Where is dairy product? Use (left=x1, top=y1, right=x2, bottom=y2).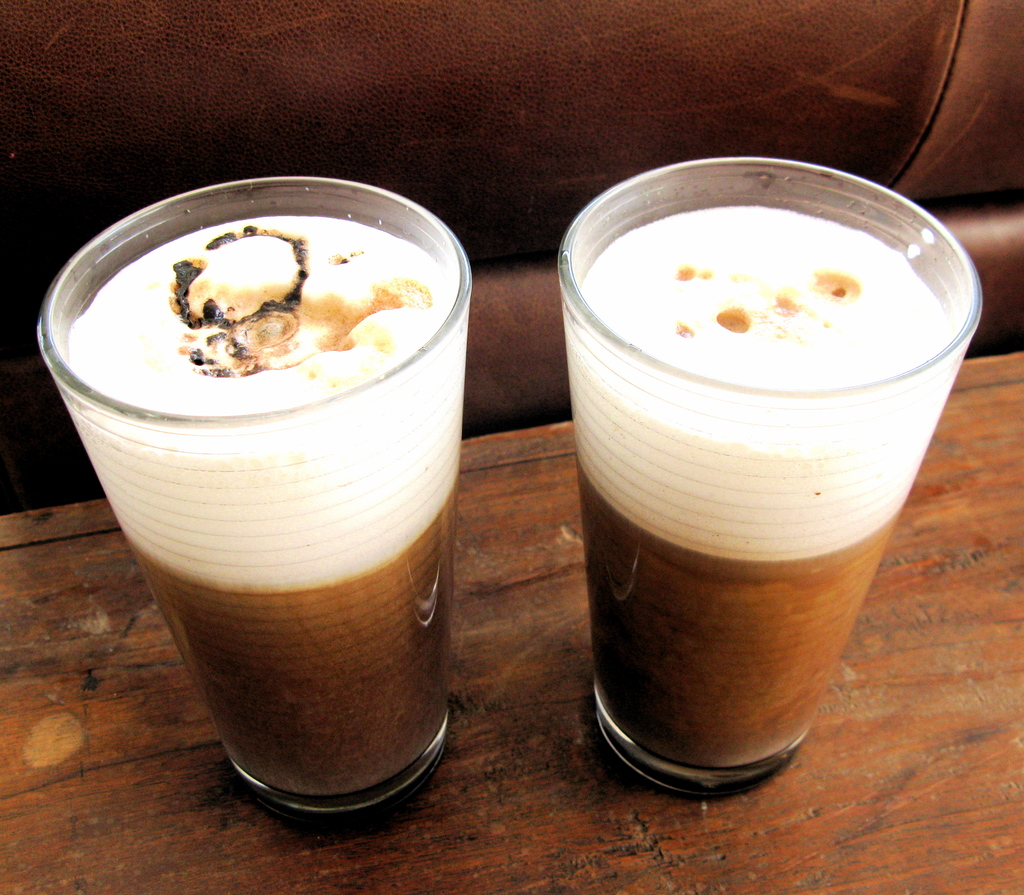
(left=57, top=181, right=455, bottom=722).
